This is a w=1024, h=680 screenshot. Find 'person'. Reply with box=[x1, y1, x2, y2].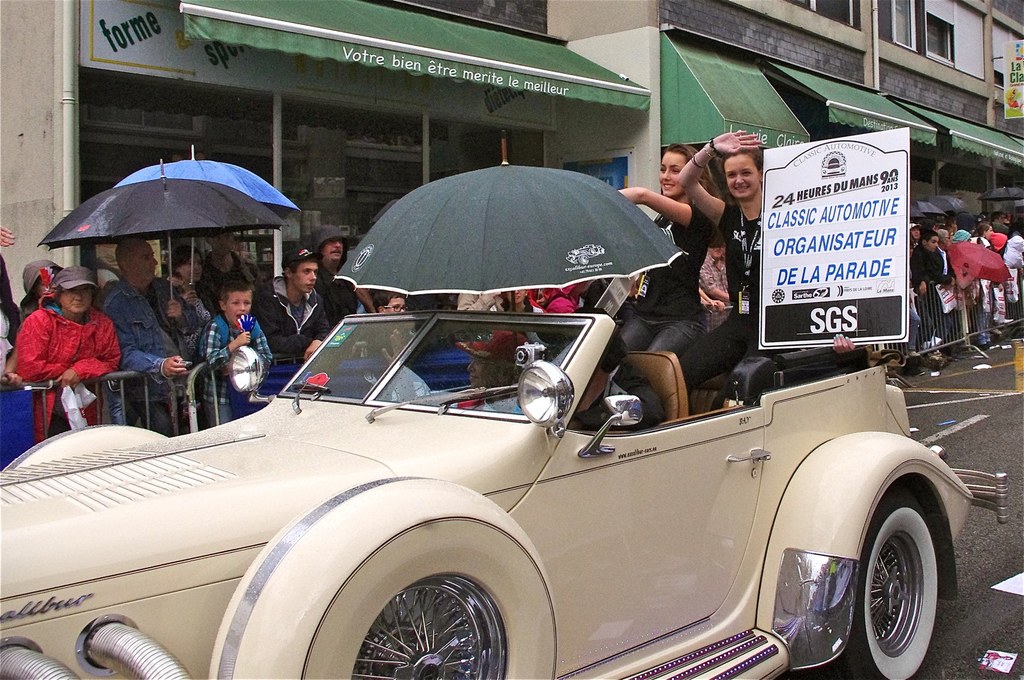
box=[307, 222, 376, 328].
